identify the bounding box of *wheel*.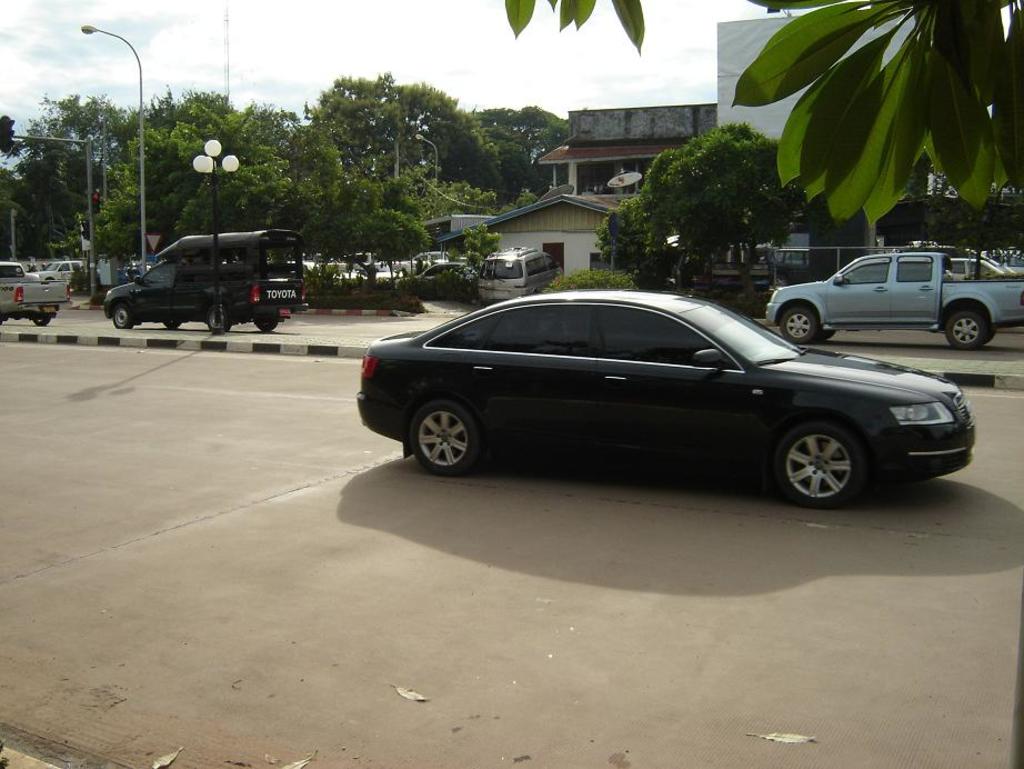
bbox(163, 321, 181, 328).
